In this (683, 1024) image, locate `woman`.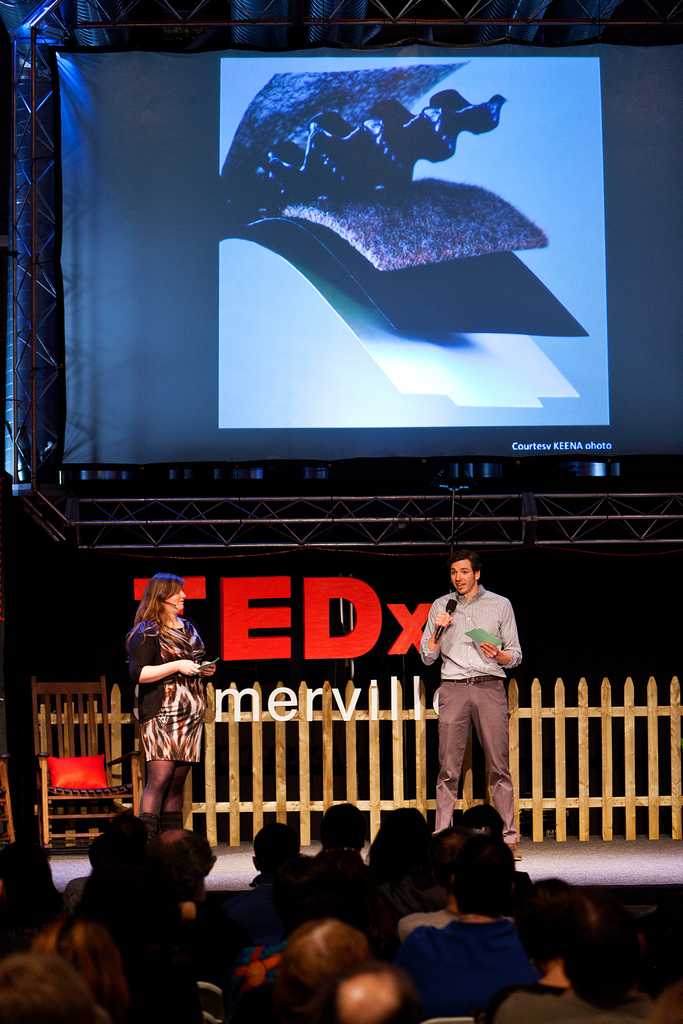
Bounding box: BBox(121, 566, 206, 836).
